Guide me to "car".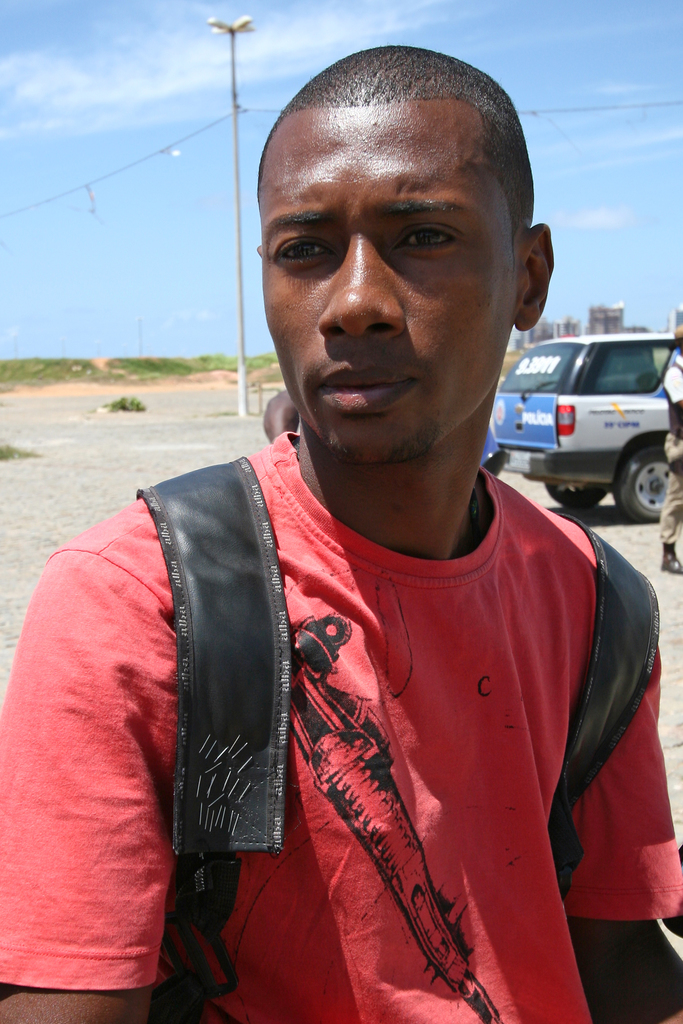
Guidance: select_region(484, 326, 675, 525).
